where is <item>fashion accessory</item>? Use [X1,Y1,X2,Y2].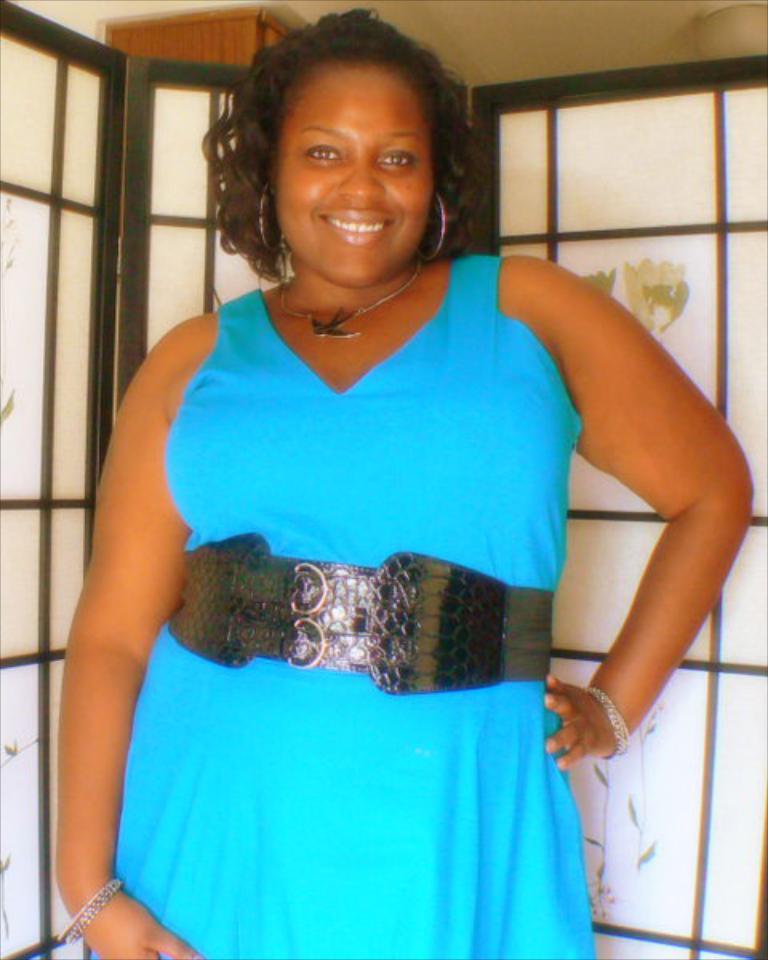
[50,869,125,942].
